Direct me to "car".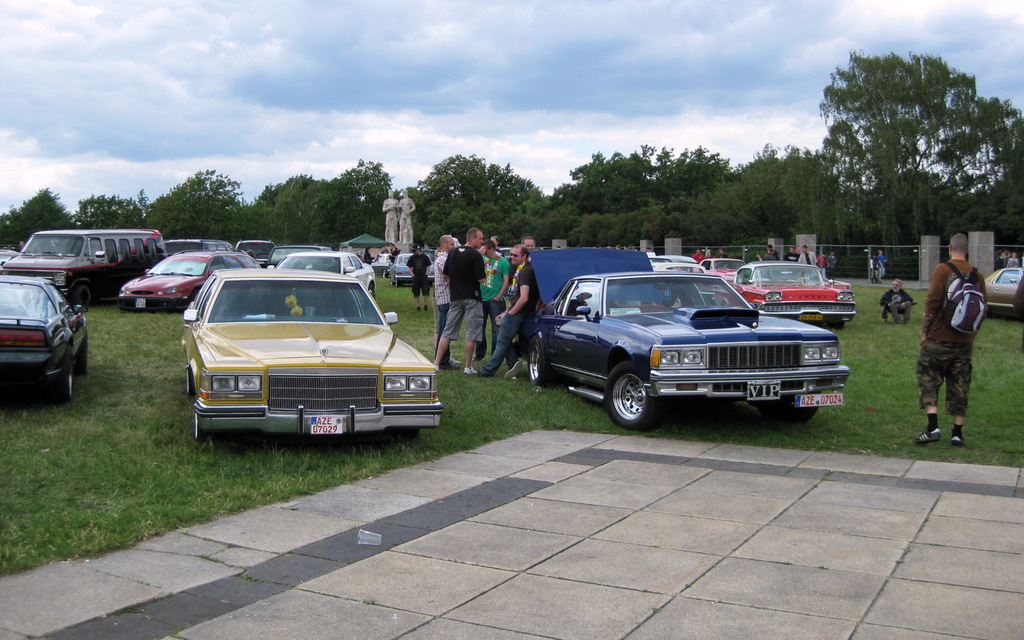
Direction: box=[695, 258, 741, 291].
